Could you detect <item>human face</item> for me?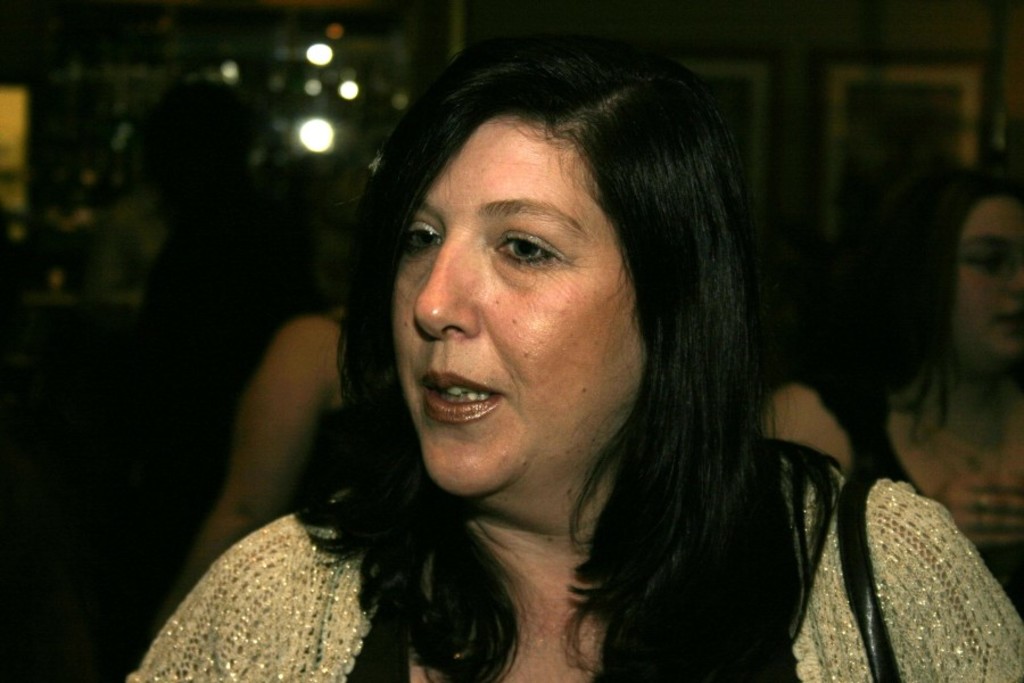
Detection result: select_region(394, 113, 647, 496).
